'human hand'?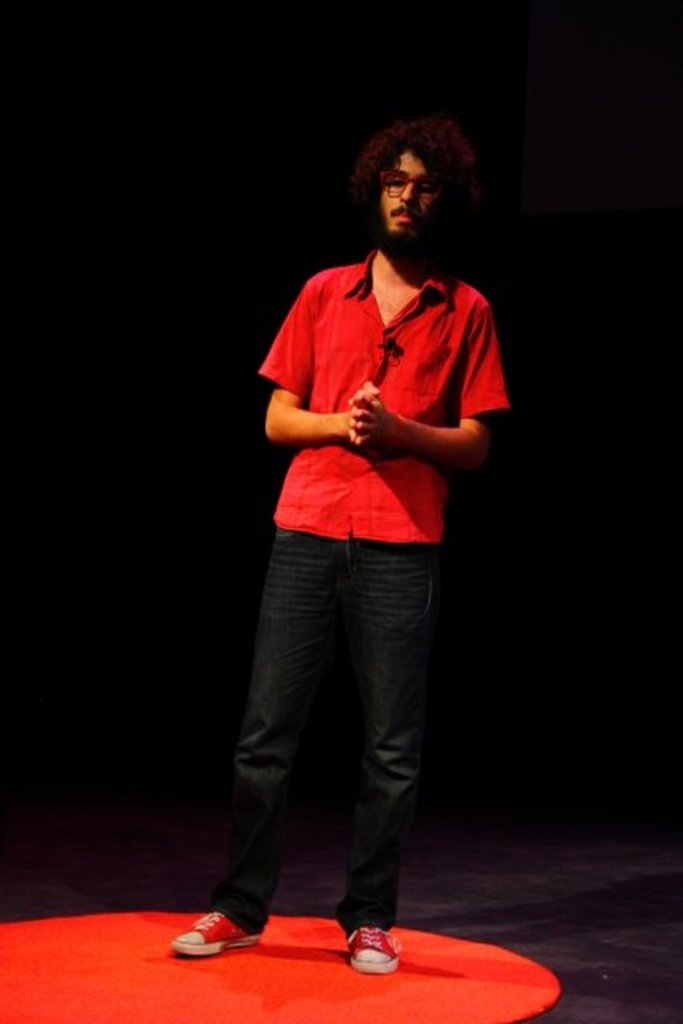
{"x1": 347, "y1": 387, "x2": 381, "y2": 445}
